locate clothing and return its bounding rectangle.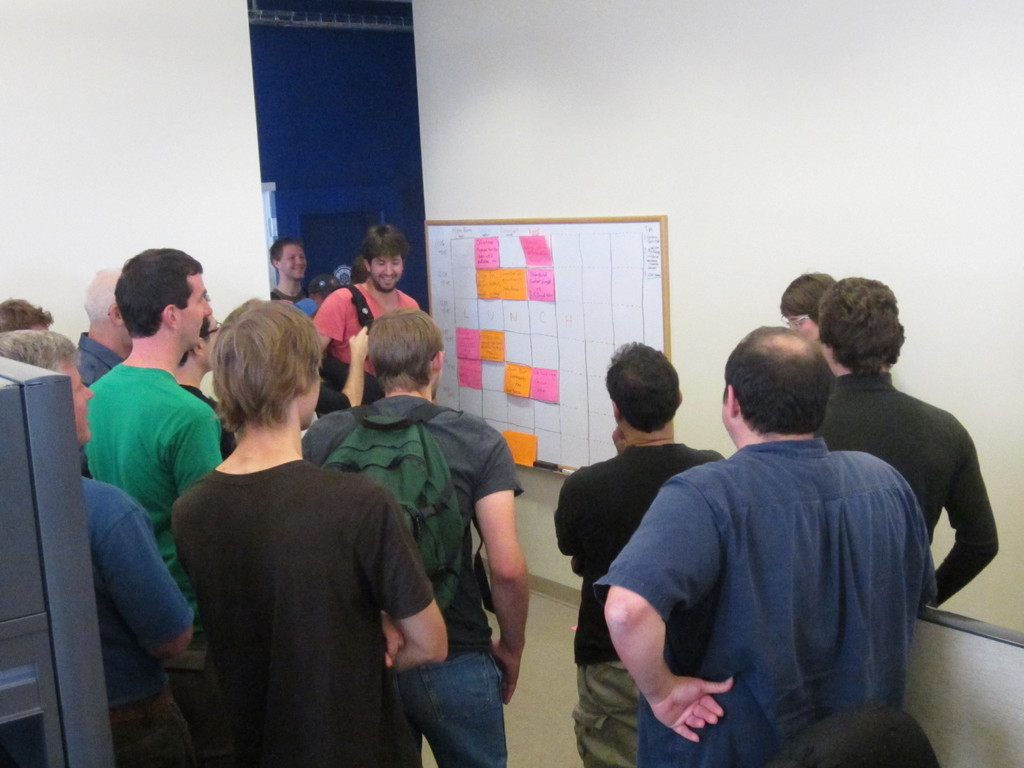
crop(83, 352, 242, 573).
